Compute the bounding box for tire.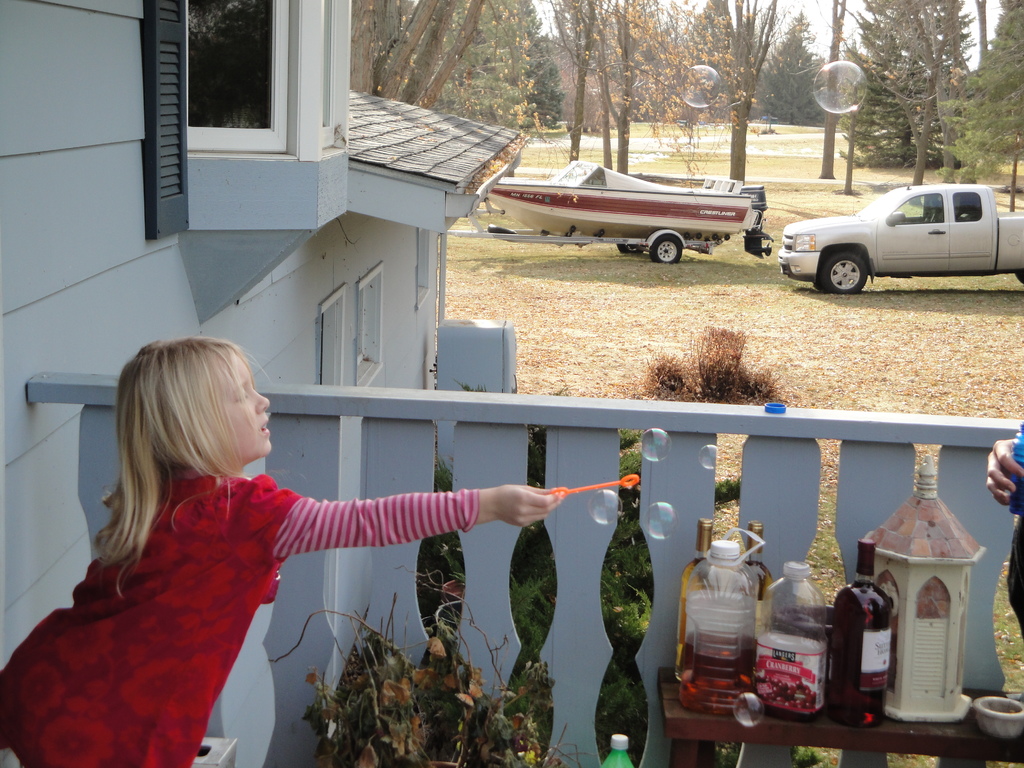
l=487, t=225, r=509, b=233.
